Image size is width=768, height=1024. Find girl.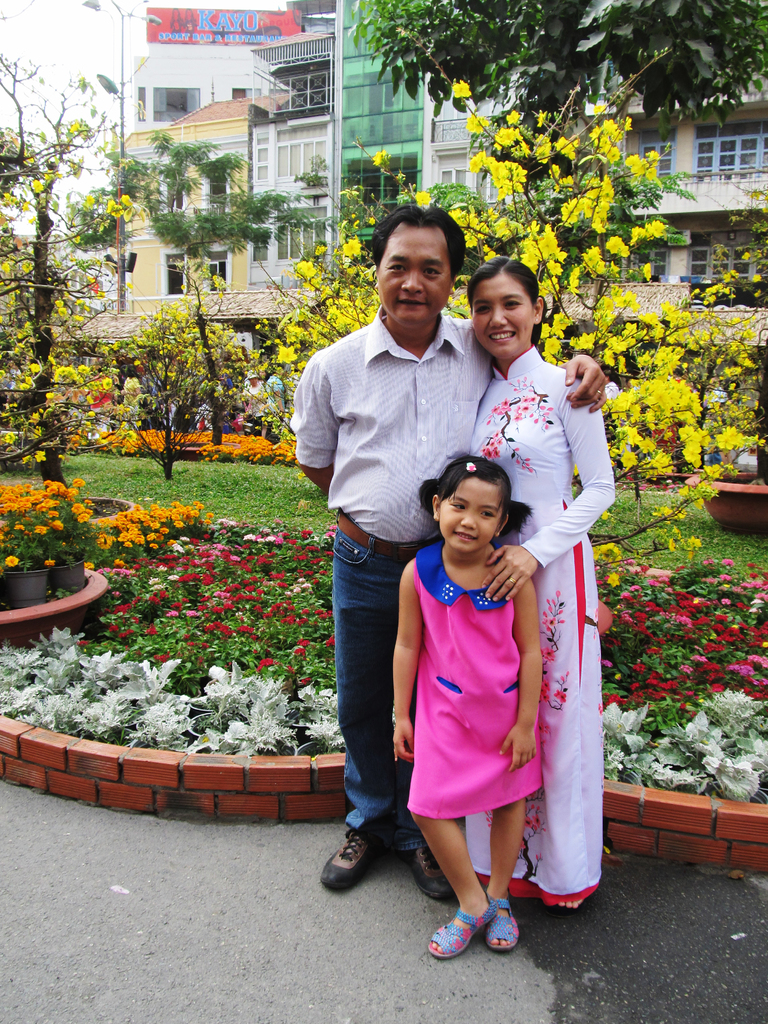
392 456 544 957.
